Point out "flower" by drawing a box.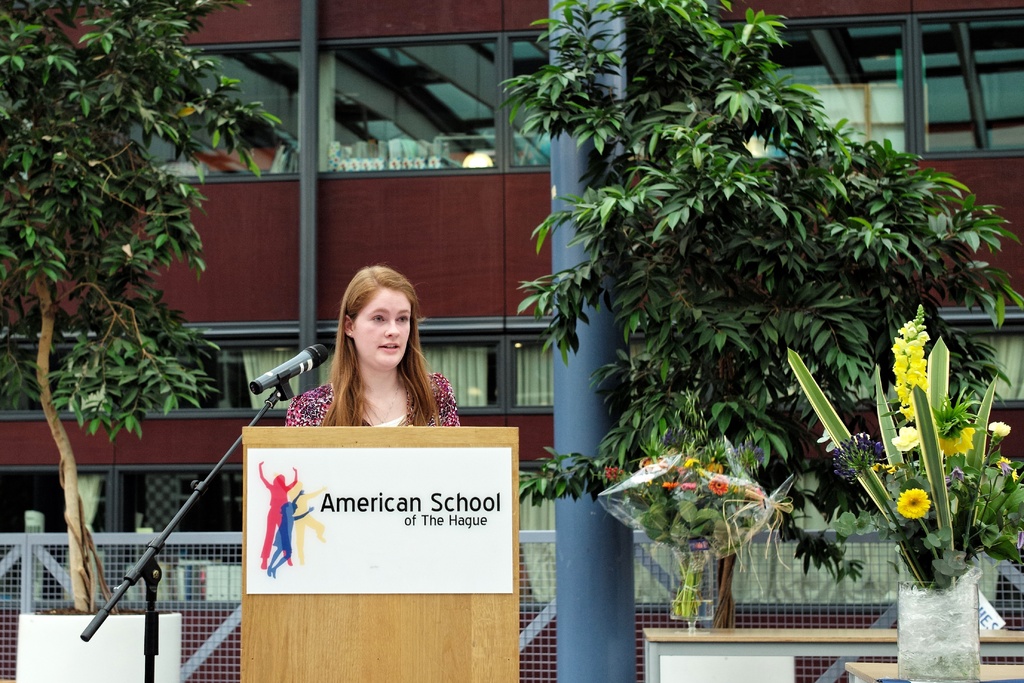
bbox=[900, 487, 932, 525].
